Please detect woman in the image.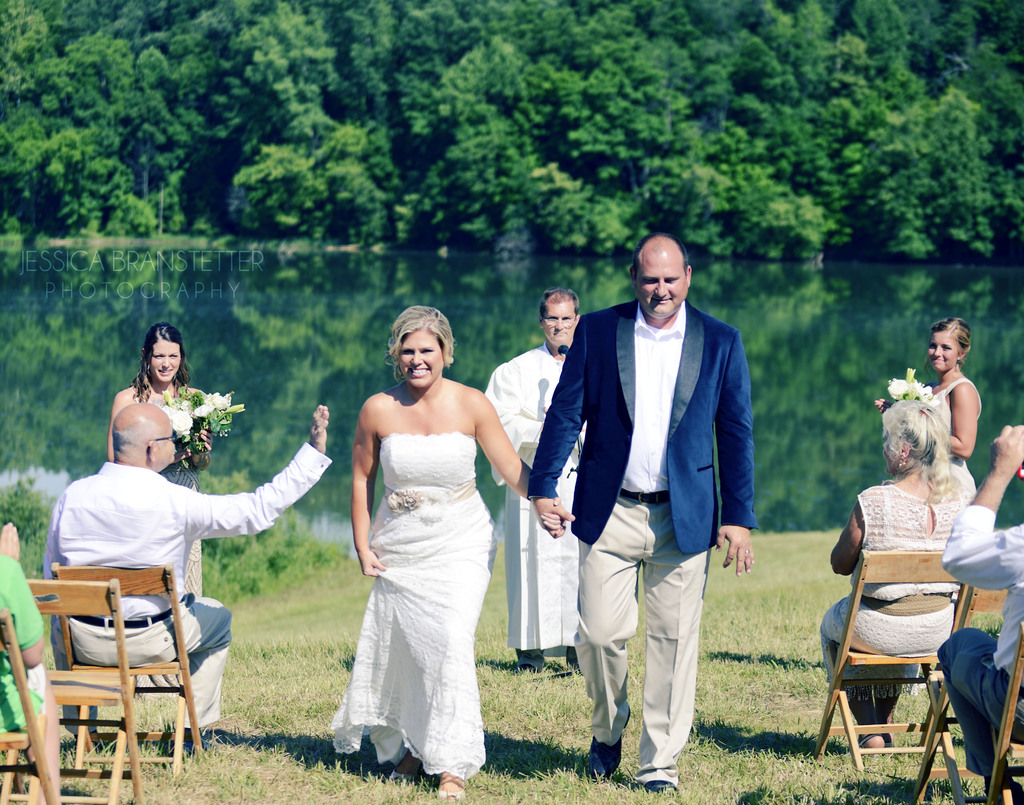
<region>319, 305, 520, 779</region>.
